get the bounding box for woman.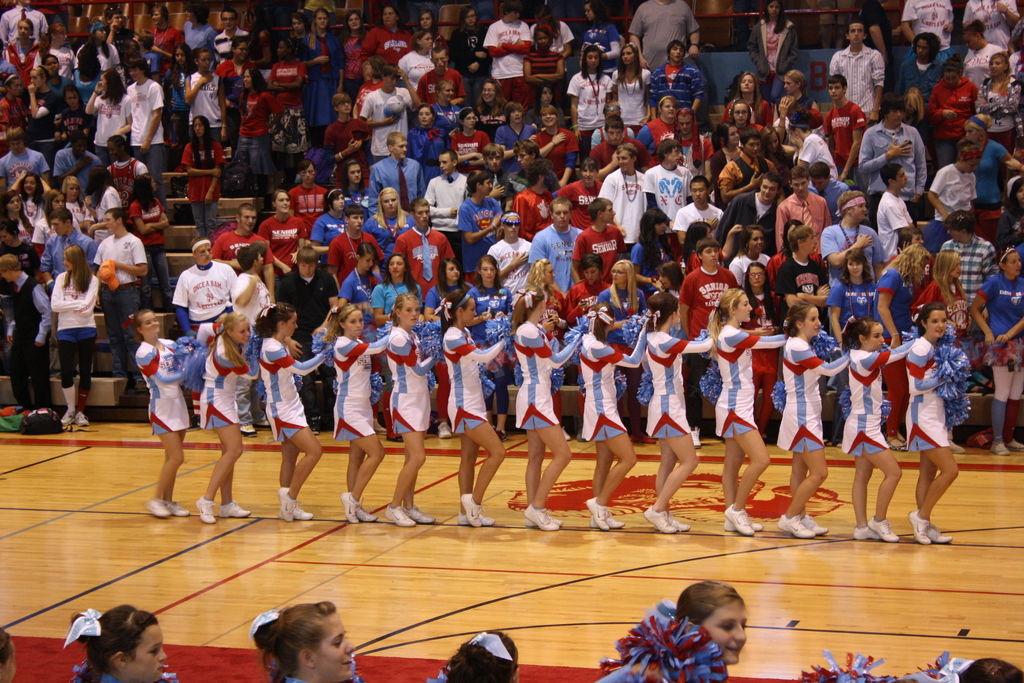
[567,46,616,160].
